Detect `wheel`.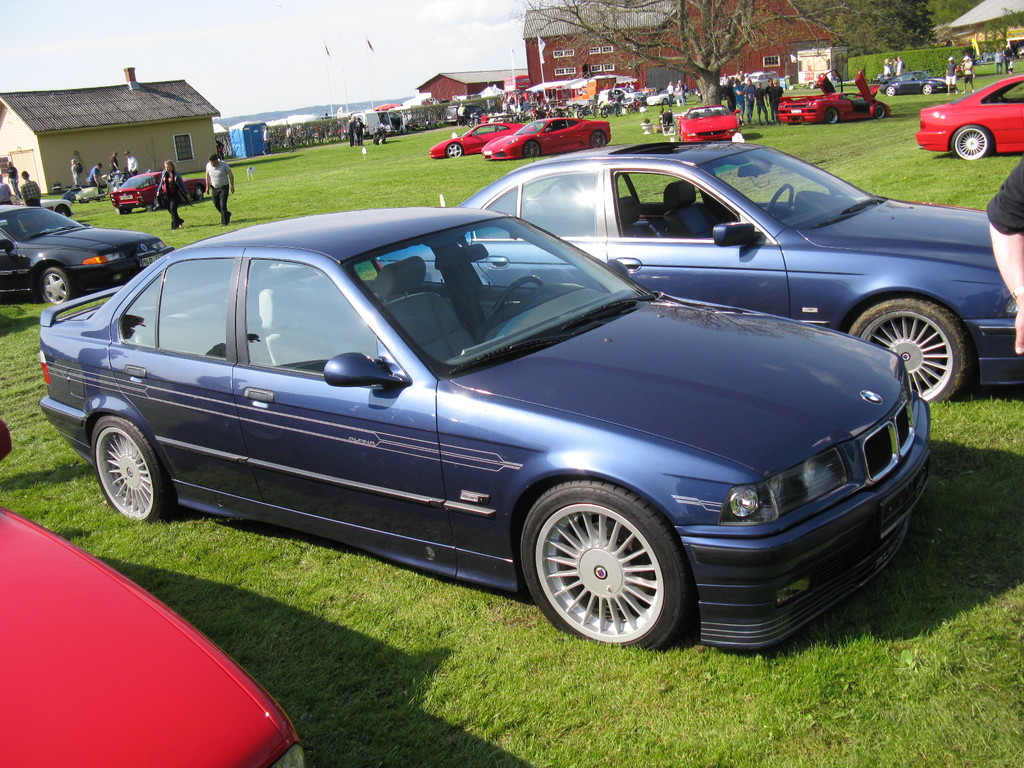
Detected at bbox(467, 118, 473, 126).
